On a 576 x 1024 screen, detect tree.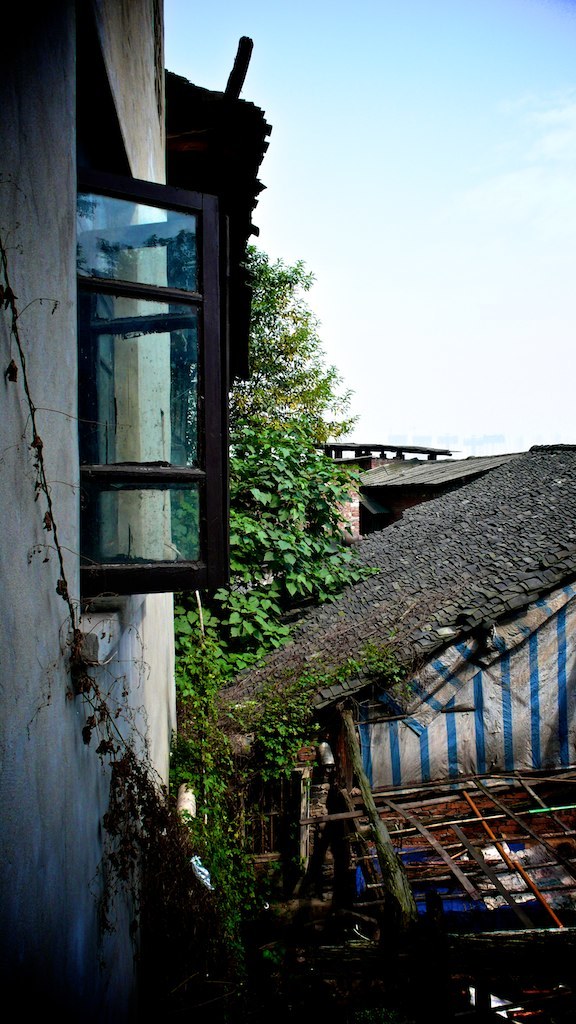
locate(221, 243, 354, 447).
